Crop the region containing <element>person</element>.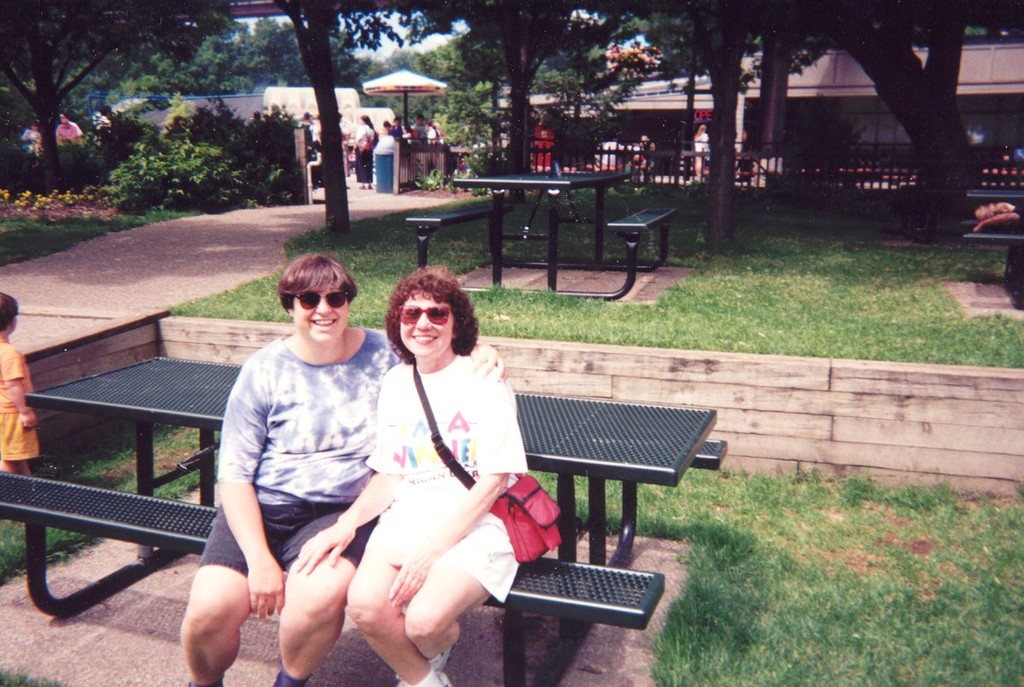
Crop region: select_region(55, 114, 86, 146).
